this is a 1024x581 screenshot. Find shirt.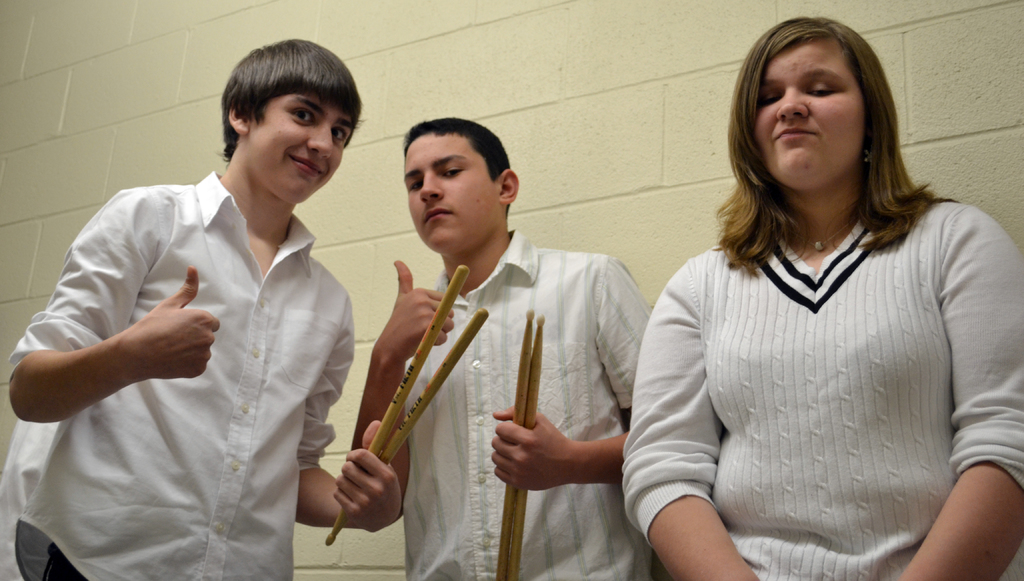
Bounding box: box=[0, 103, 420, 556].
